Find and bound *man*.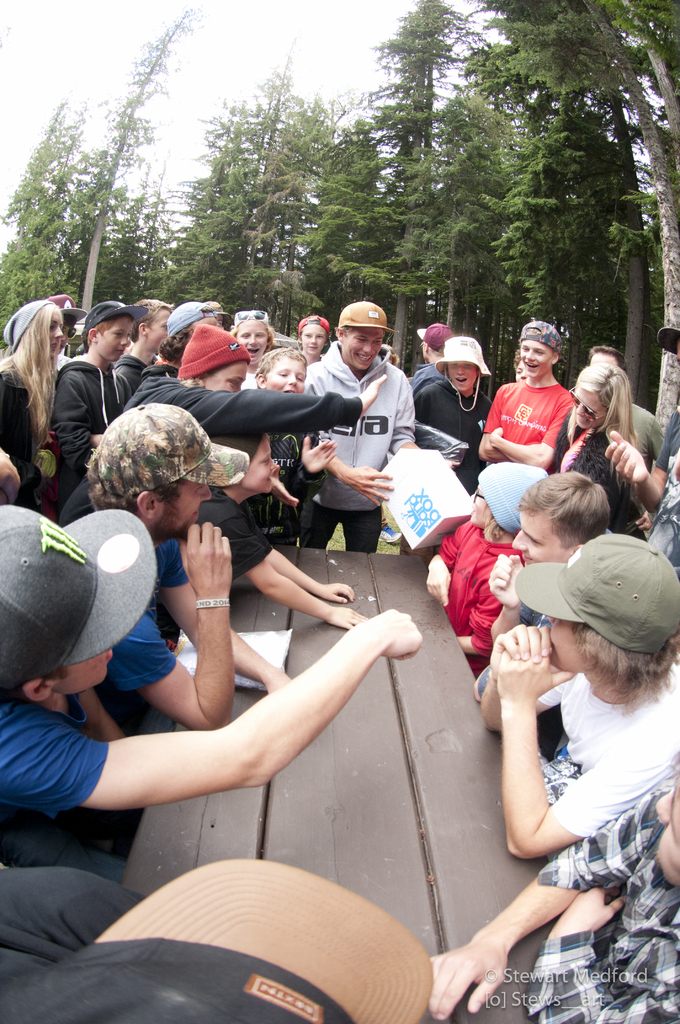
Bound: detection(428, 746, 679, 1023).
